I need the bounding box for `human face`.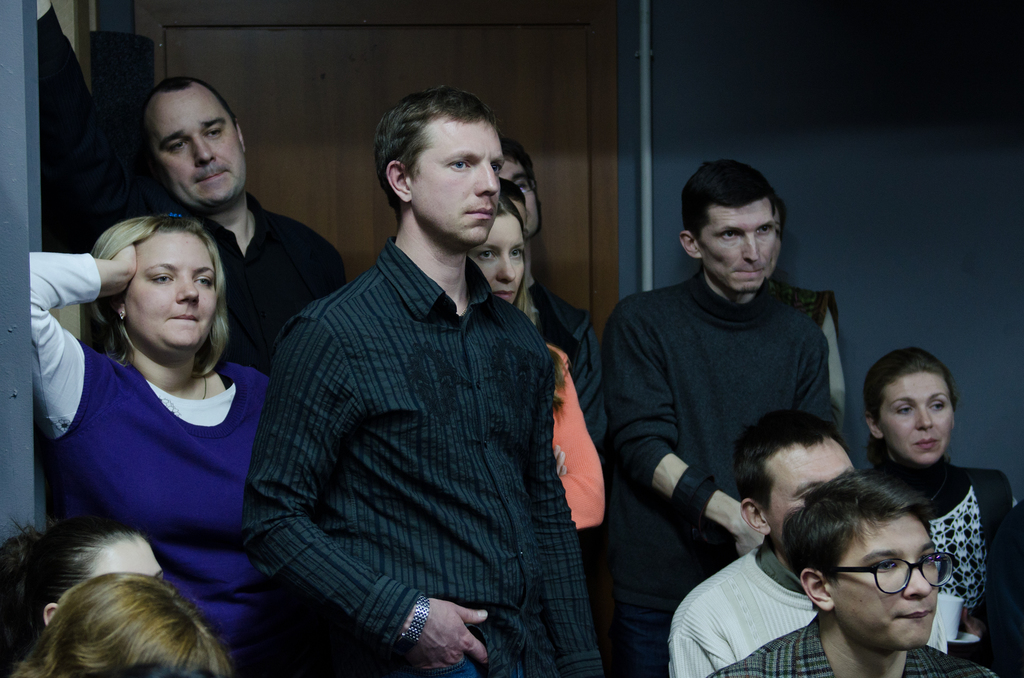
Here it is: <box>123,229,219,362</box>.
